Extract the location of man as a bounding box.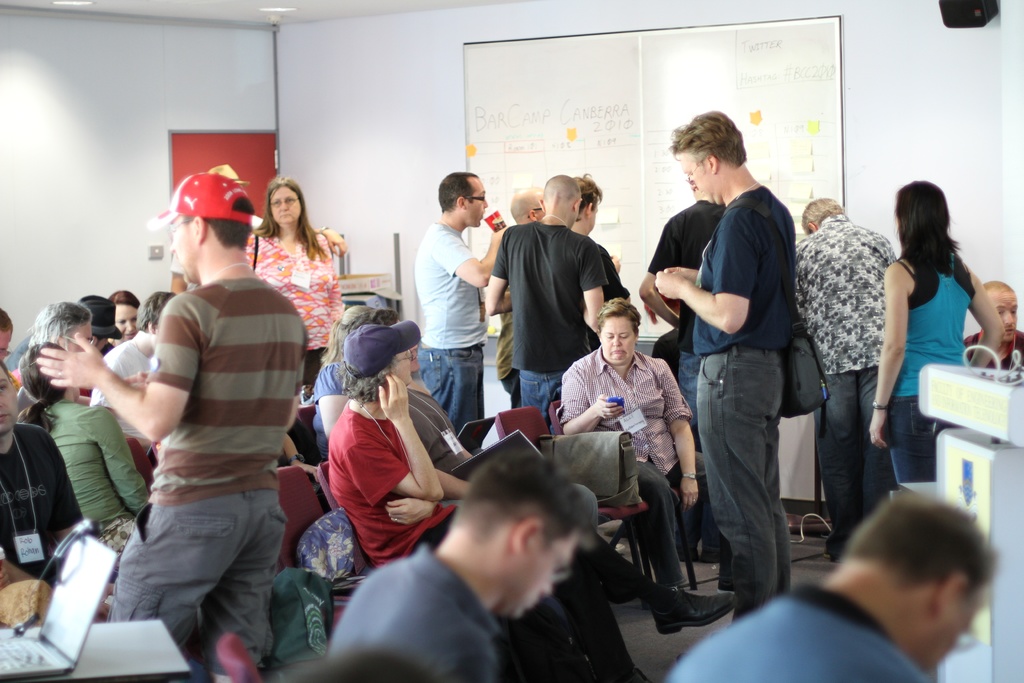
(321, 454, 596, 682).
